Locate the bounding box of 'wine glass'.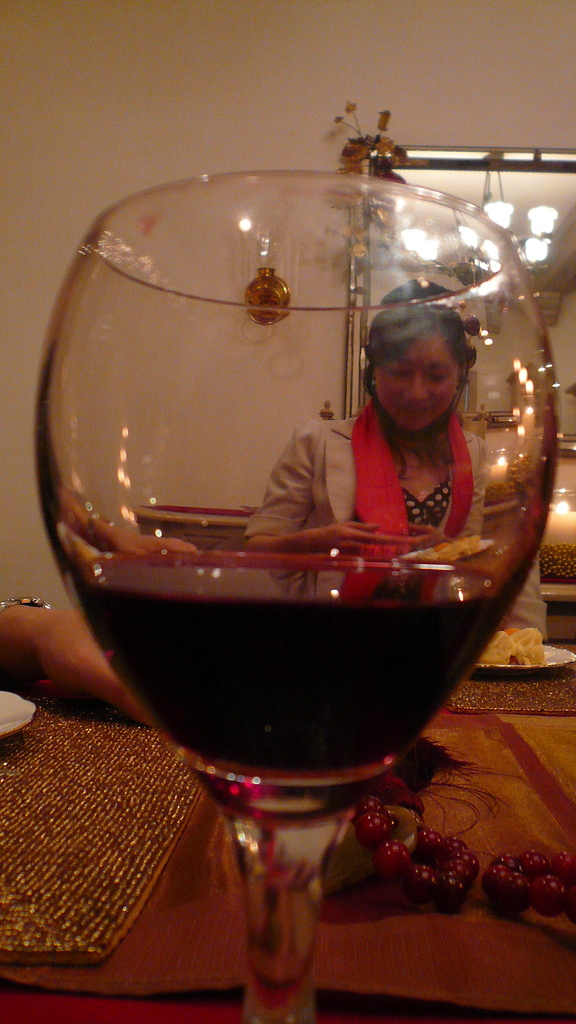
Bounding box: {"left": 31, "top": 168, "right": 561, "bottom": 1023}.
